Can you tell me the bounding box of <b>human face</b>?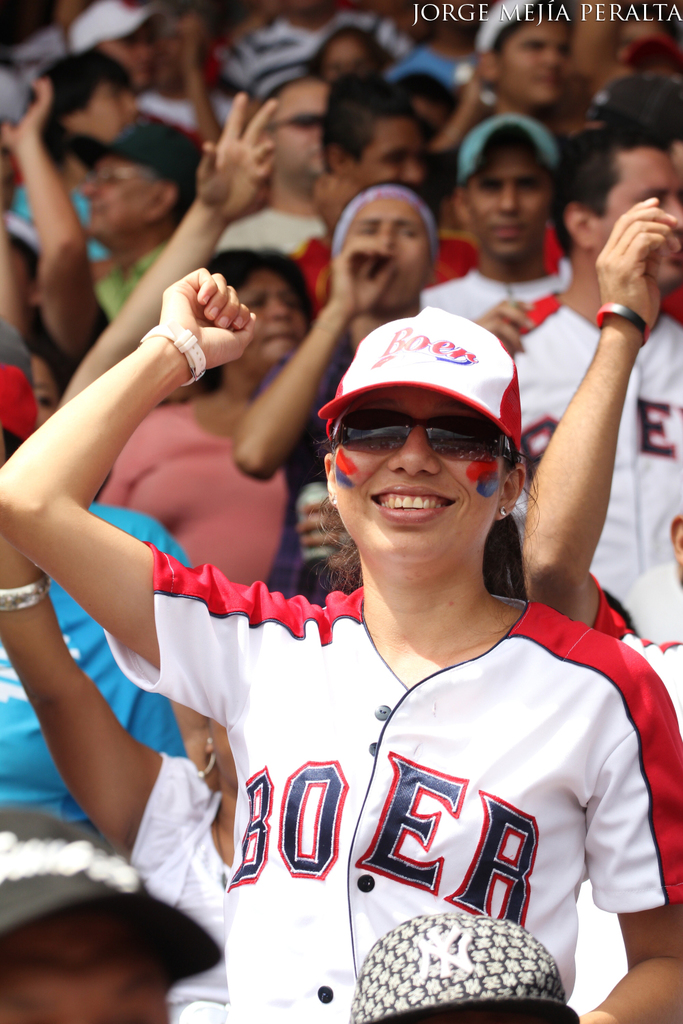
Rect(103, 25, 152, 89).
